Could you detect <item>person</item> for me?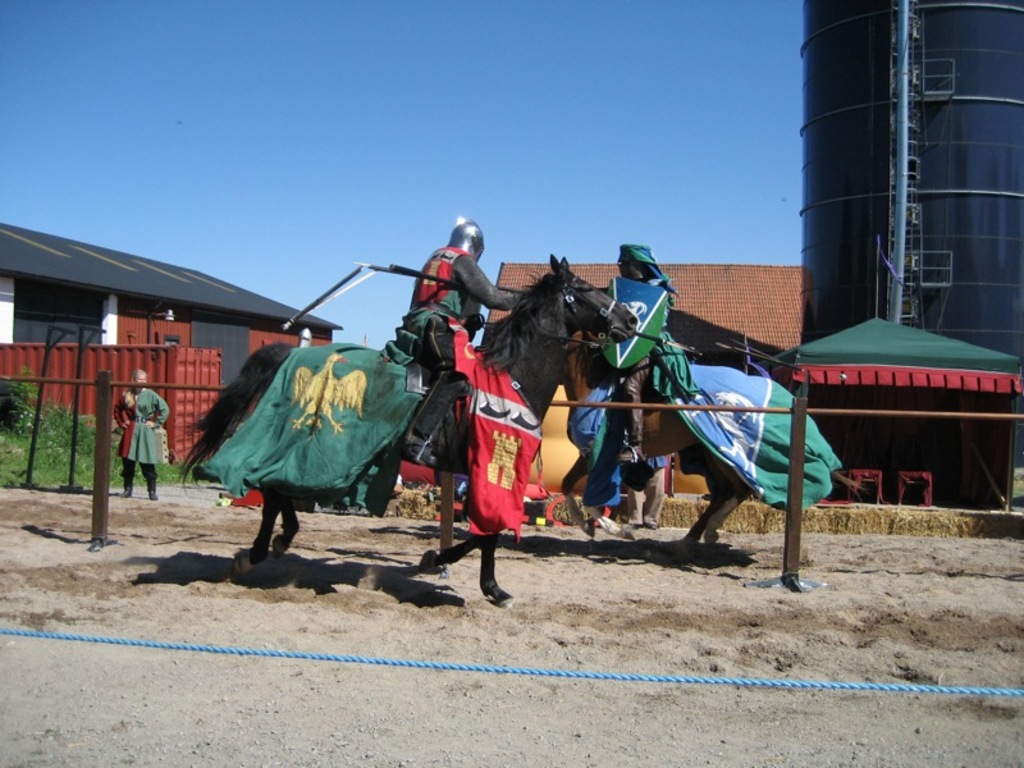
Detection result: BBox(408, 200, 506, 398).
